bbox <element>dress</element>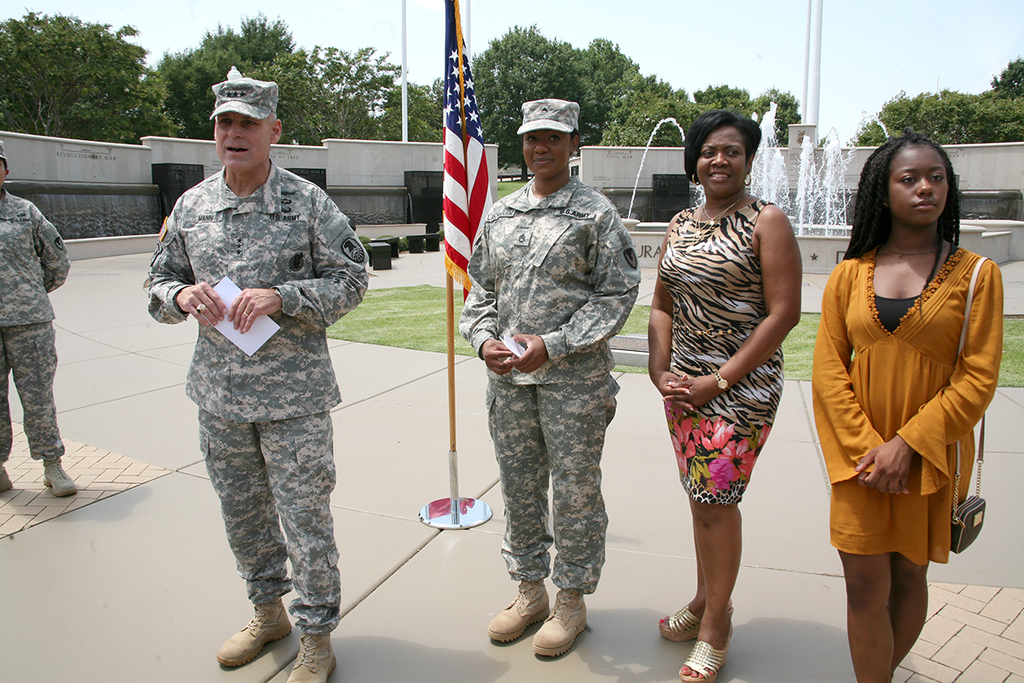
[810,246,1004,566]
